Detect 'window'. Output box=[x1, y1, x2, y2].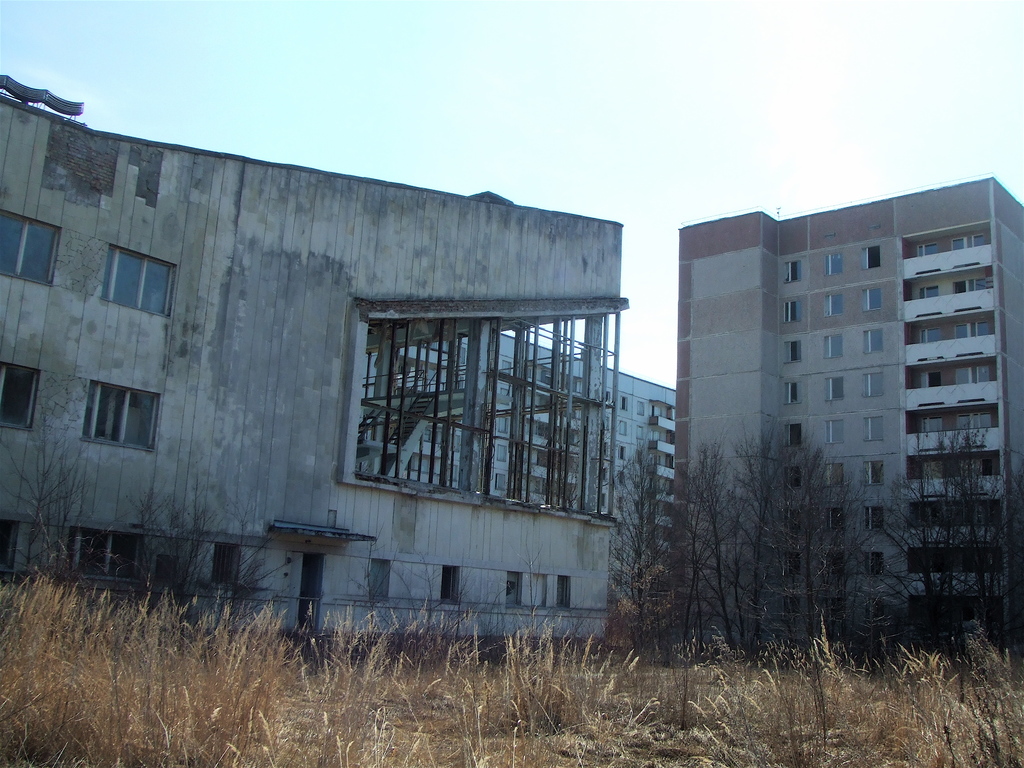
box=[865, 289, 884, 308].
